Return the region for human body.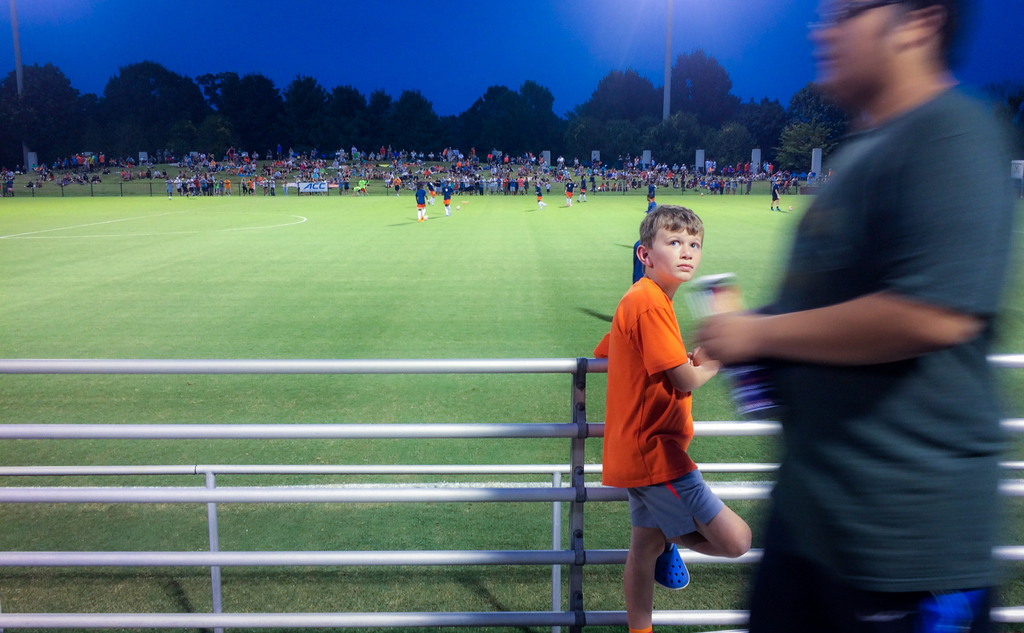
644:179:657:203.
